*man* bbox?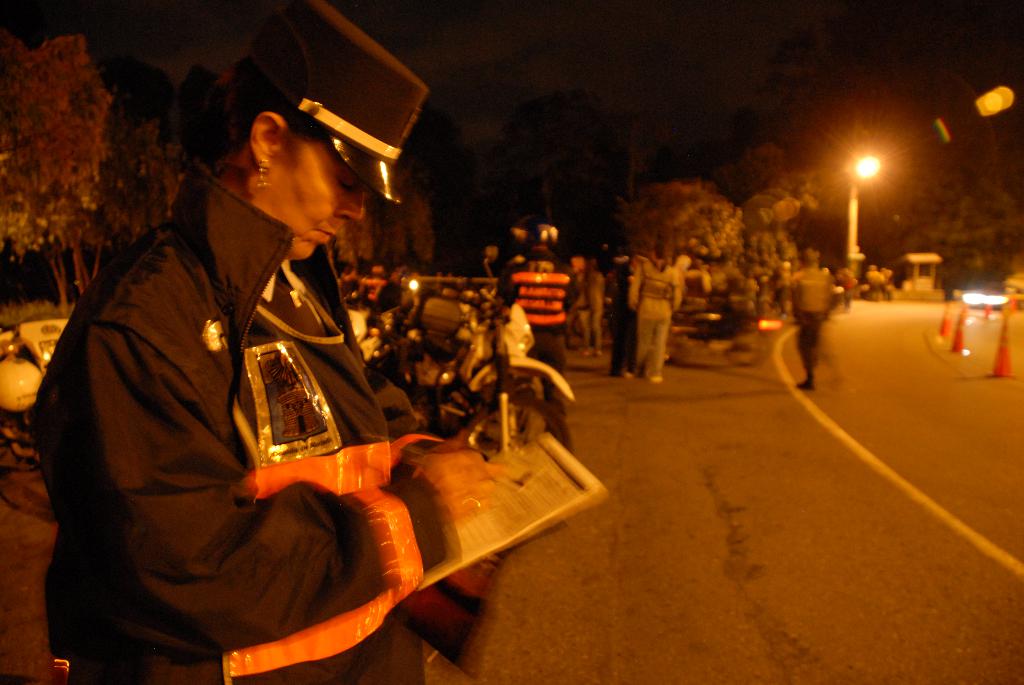
bbox=(52, 63, 504, 654)
